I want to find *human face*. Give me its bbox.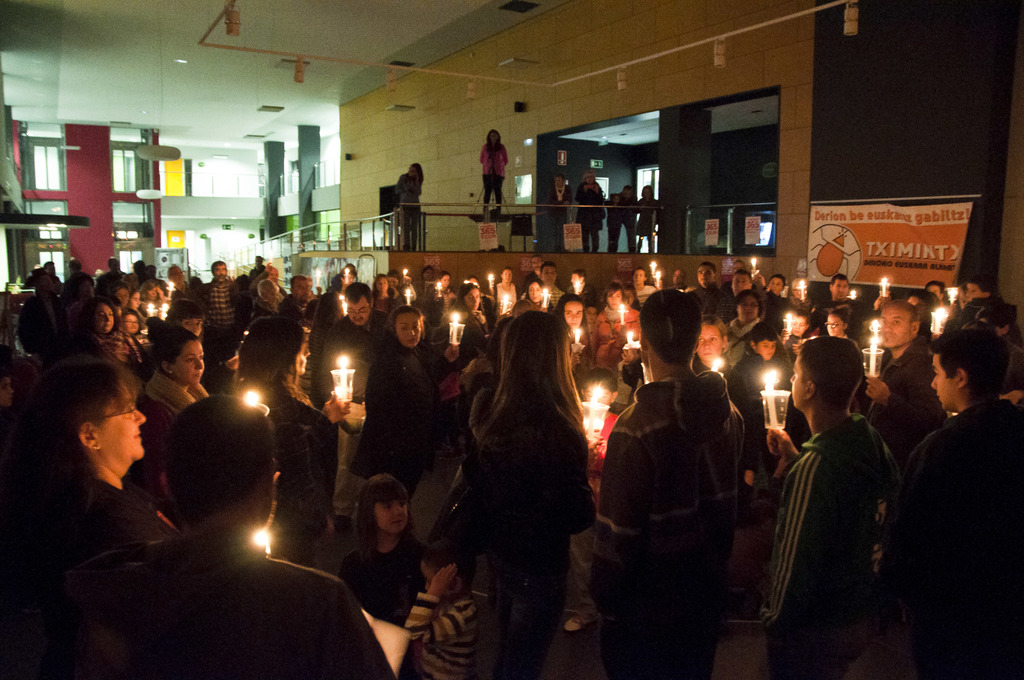
[left=826, top=316, right=843, bottom=337].
